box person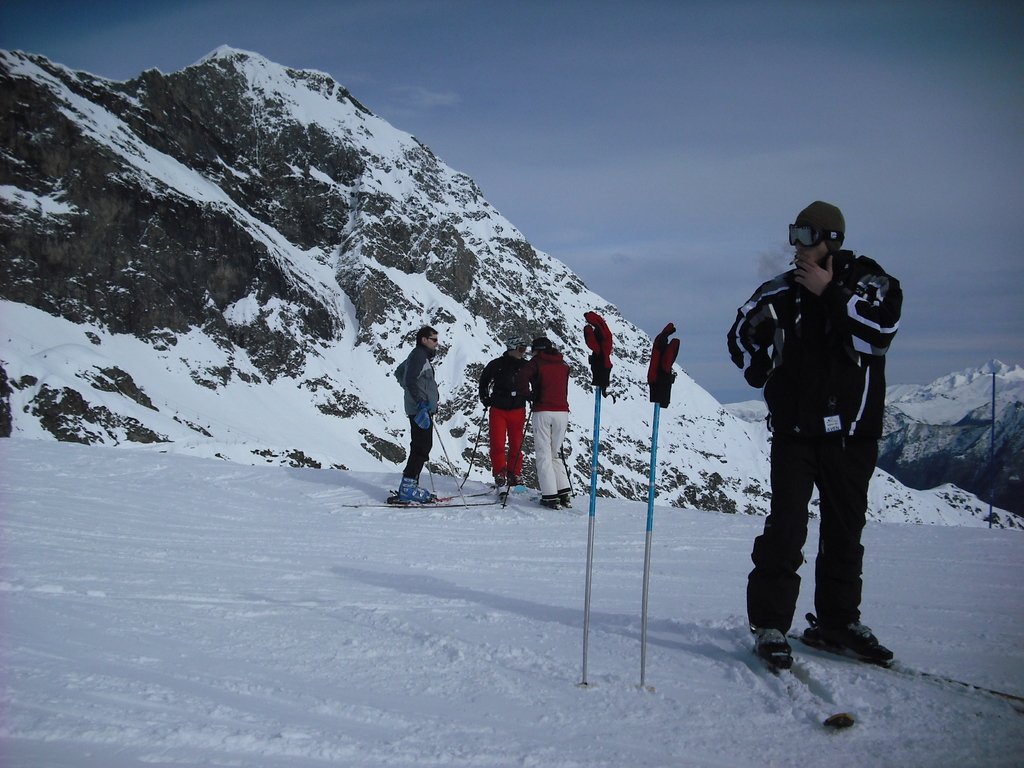
<box>518,335,572,506</box>
